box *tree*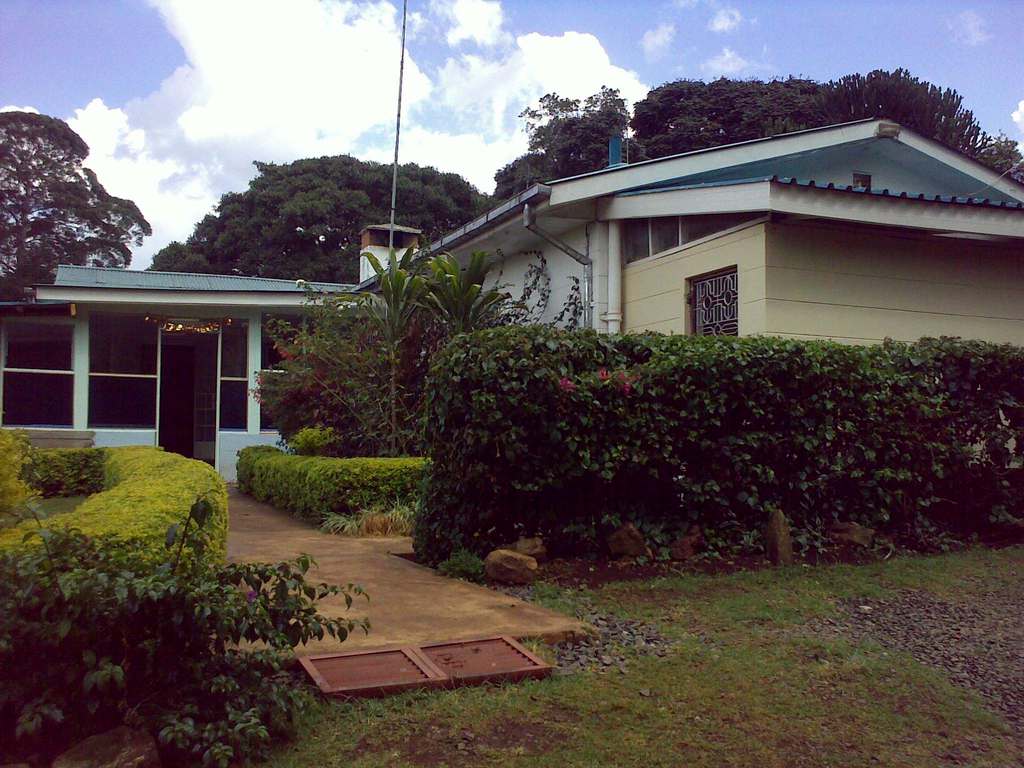
(left=142, top=151, right=498, bottom=286)
